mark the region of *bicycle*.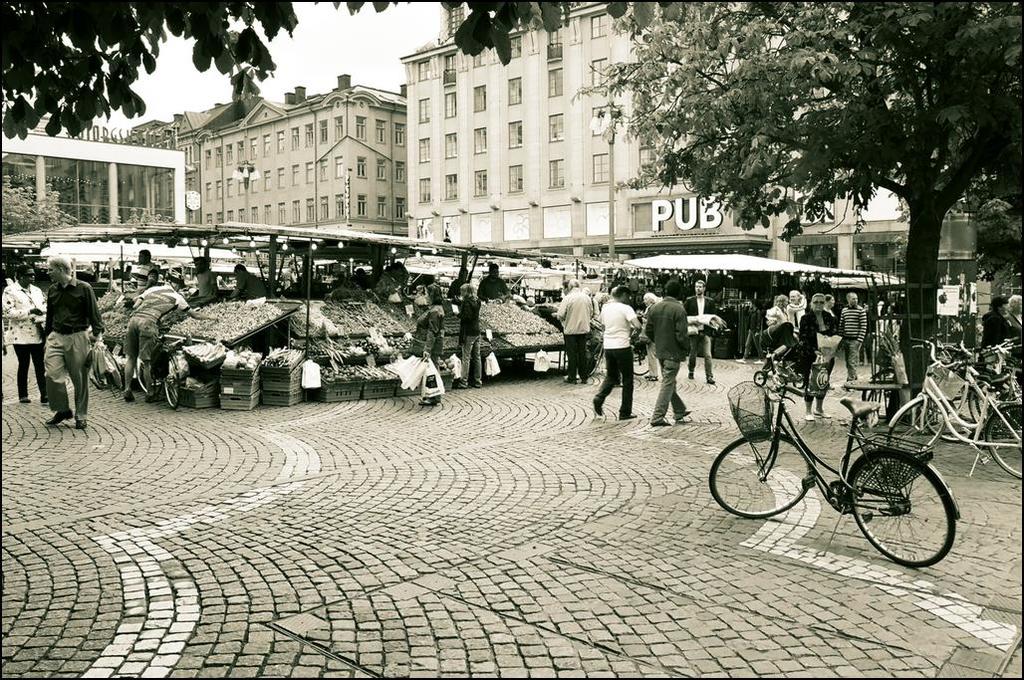
Region: 724:363:972:561.
